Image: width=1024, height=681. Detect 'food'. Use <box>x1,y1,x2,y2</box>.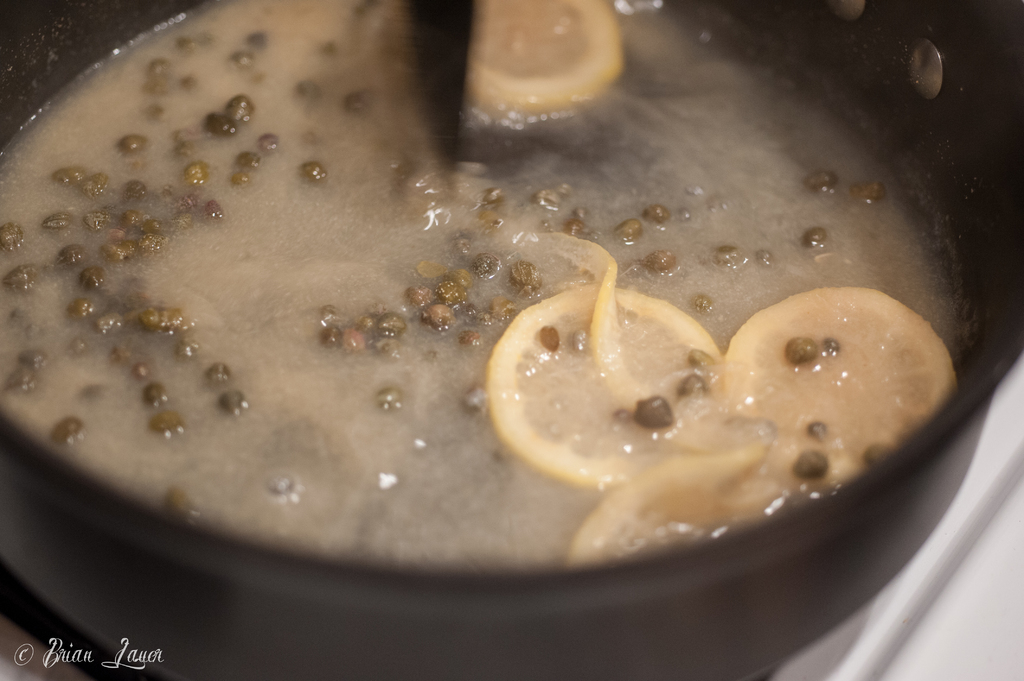
<box>0,0,967,573</box>.
